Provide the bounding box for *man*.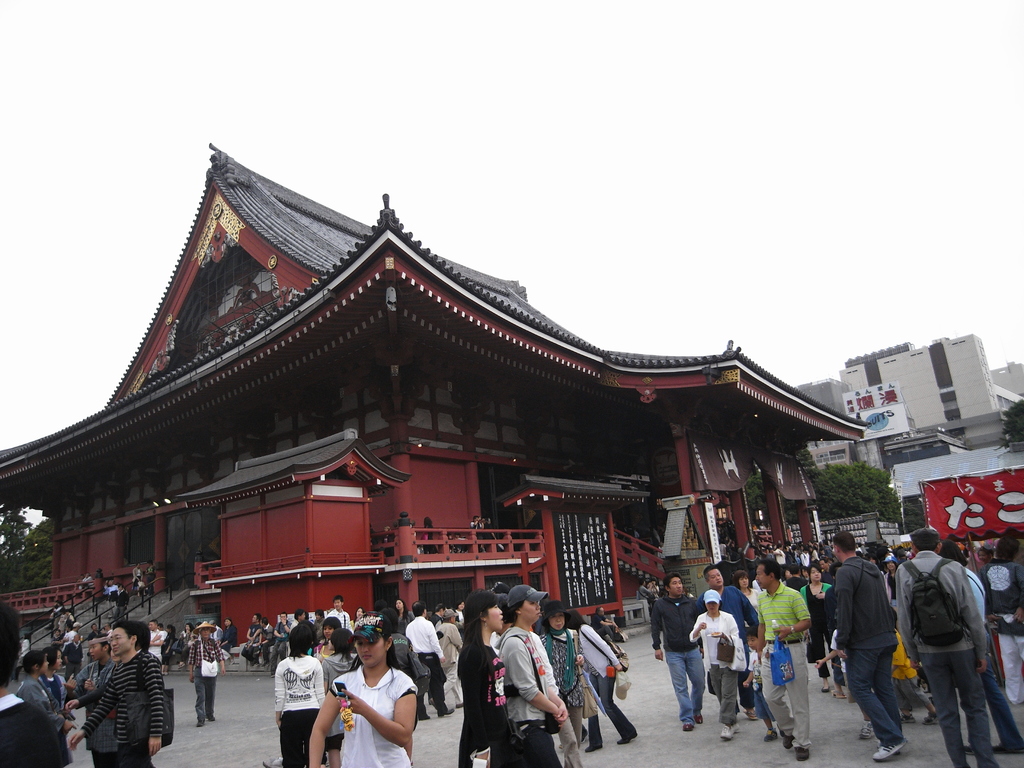
detection(893, 529, 1000, 767).
